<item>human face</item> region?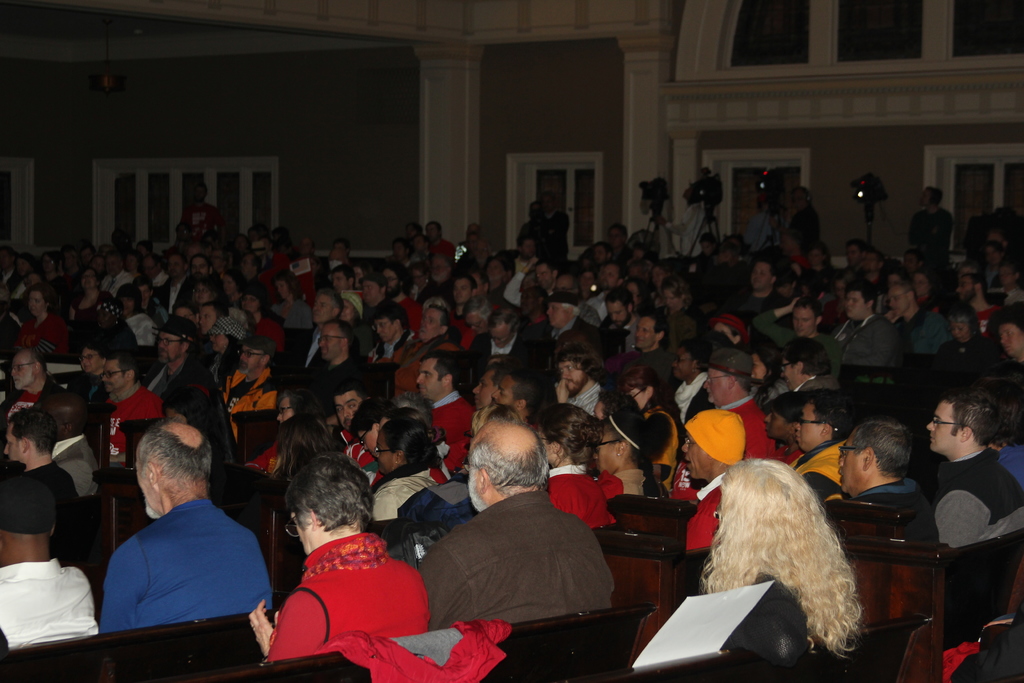
bbox=[605, 299, 629, 324]
